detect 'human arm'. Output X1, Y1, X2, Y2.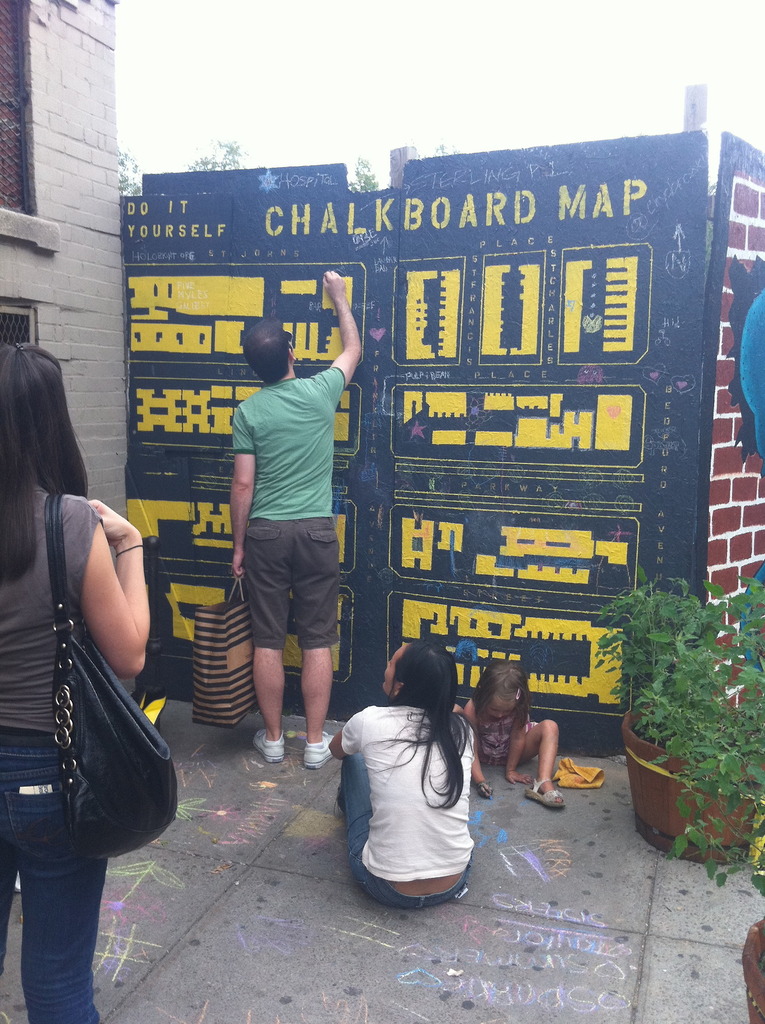
502, 694, 528, 787.
